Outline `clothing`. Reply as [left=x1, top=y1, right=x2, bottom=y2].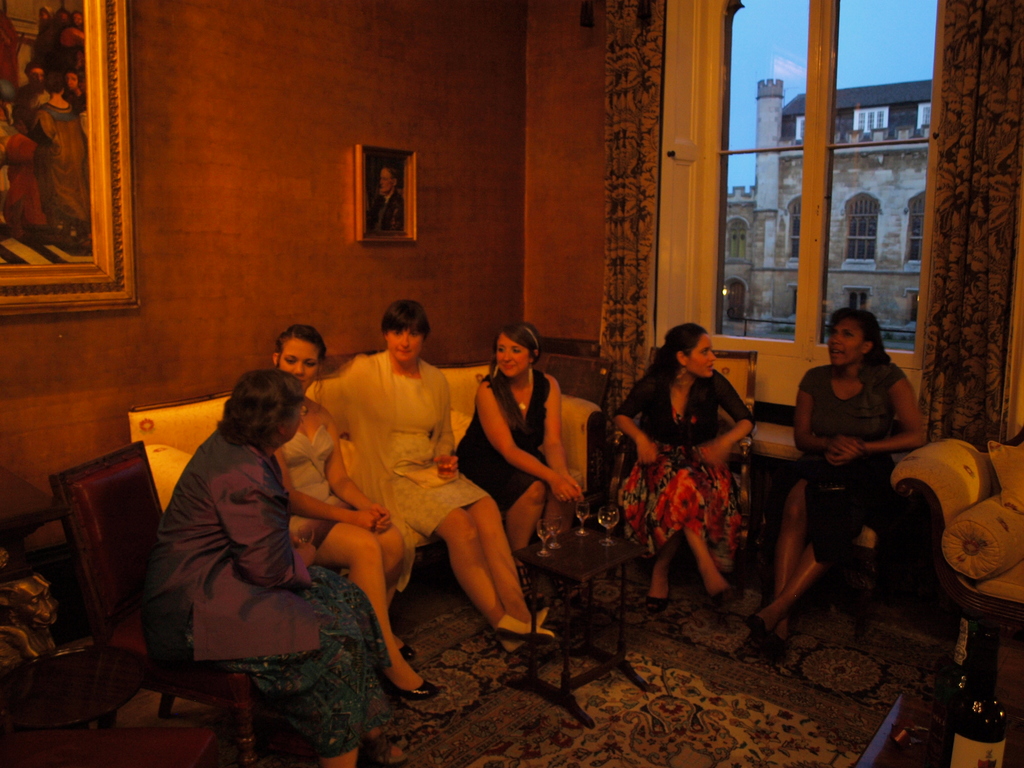
[left=801, top=355, right=918, bottom=561].
